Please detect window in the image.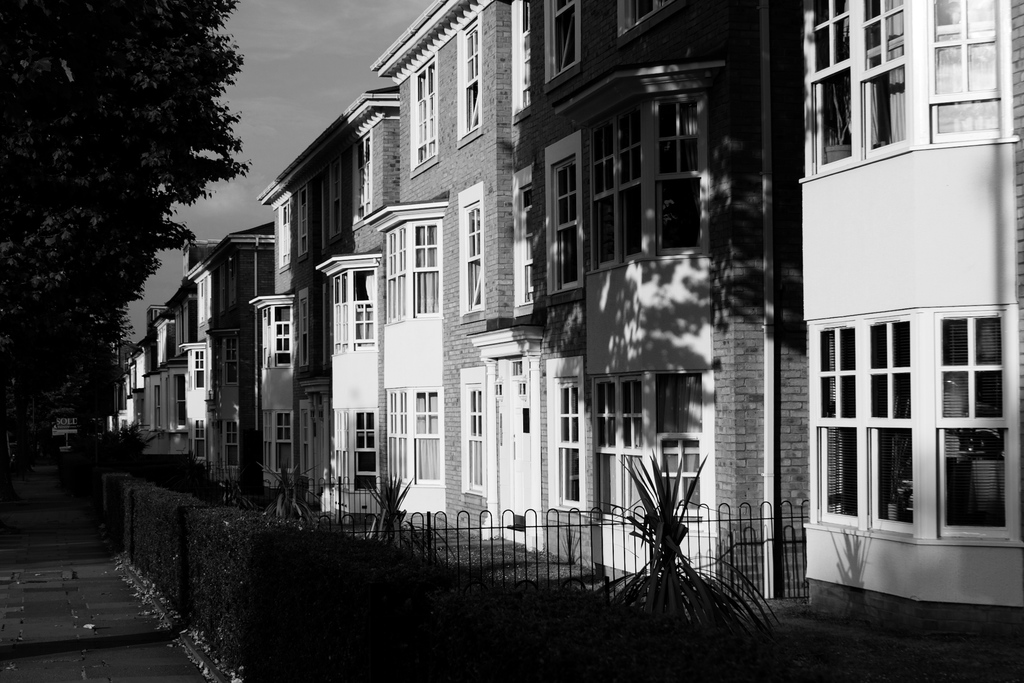
x1=331 y1=273 x2=381 y2=354.
